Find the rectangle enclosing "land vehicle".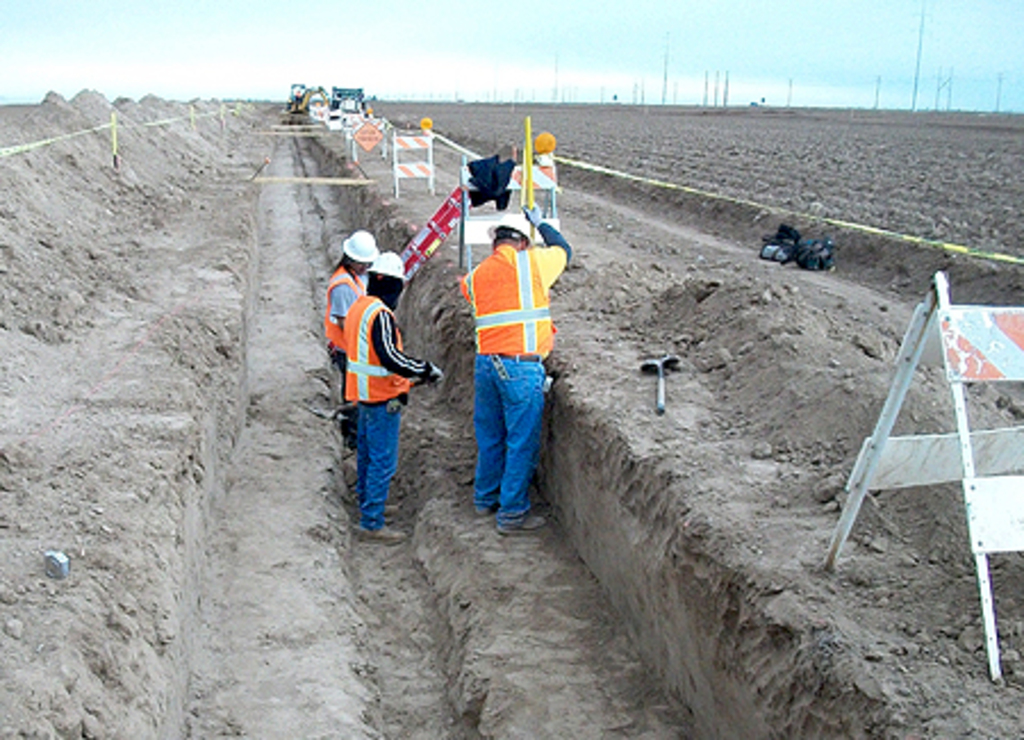
box=[287, 80, 330, 114].
